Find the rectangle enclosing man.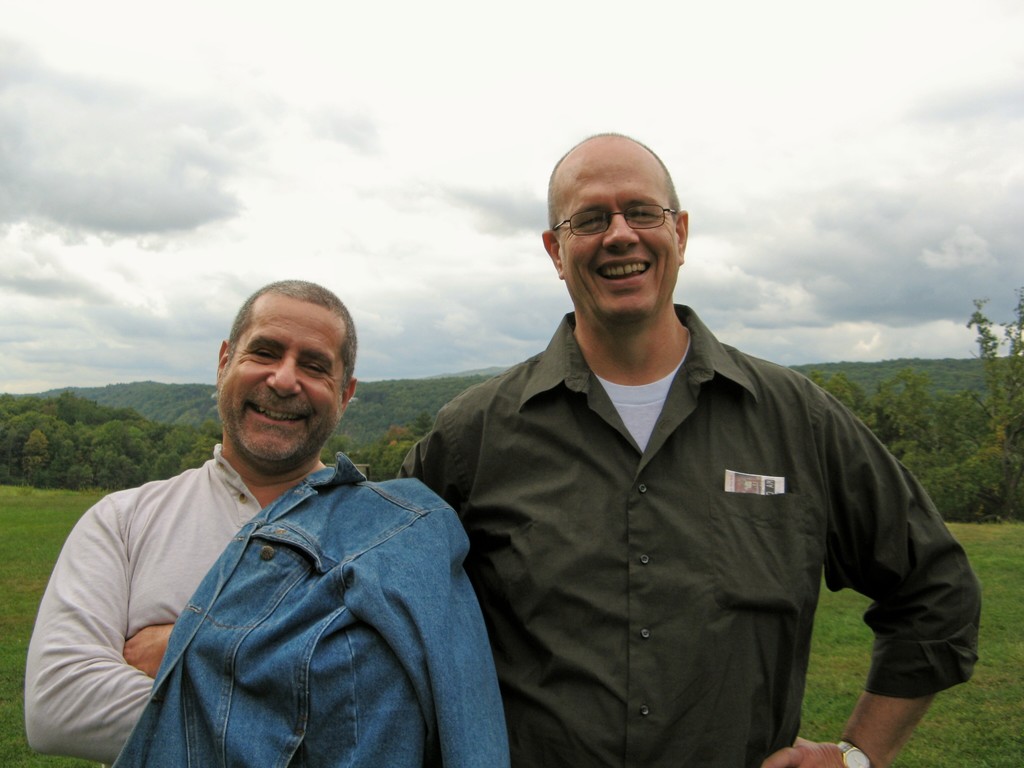
left=395, top=129, right=981, bottom=767.
